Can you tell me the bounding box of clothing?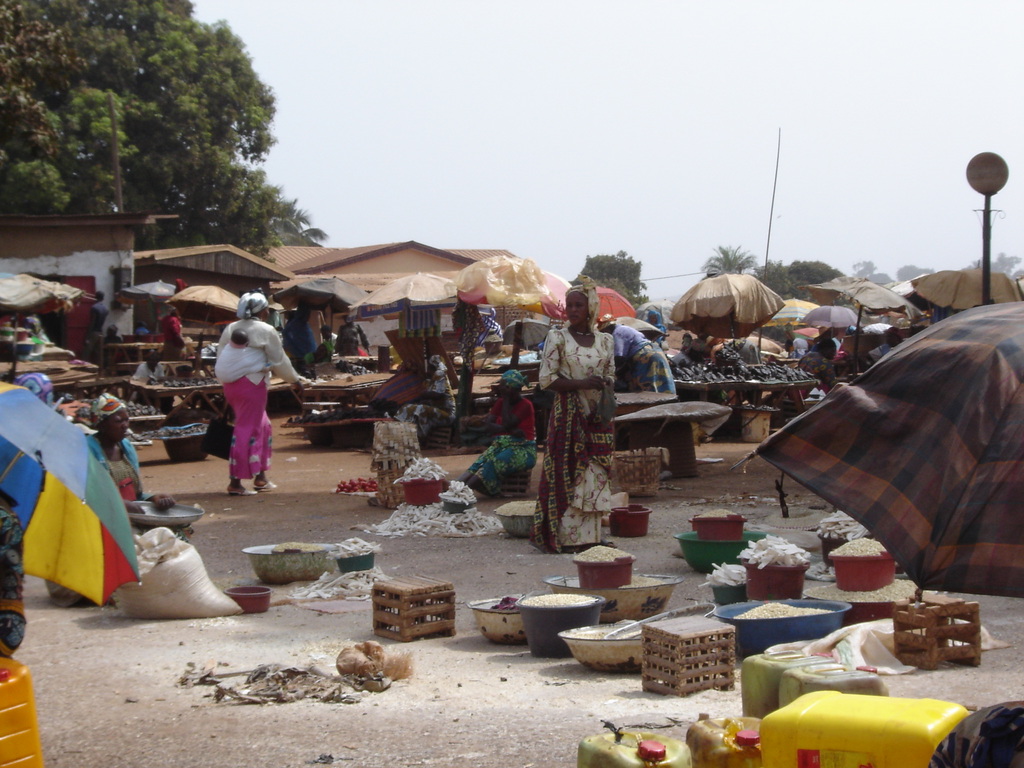
(x1=81, y1=302, x2=109, y2=358).
